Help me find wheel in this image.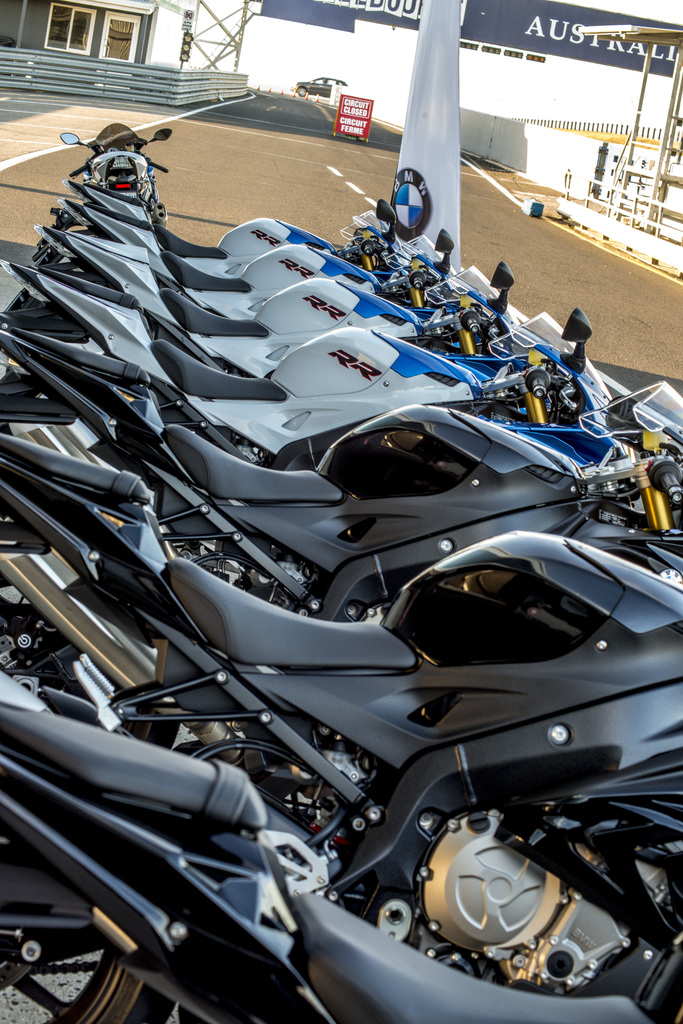
Found it: {"left": 0, "top": 564, "right": 186, "bottom": 758}.
